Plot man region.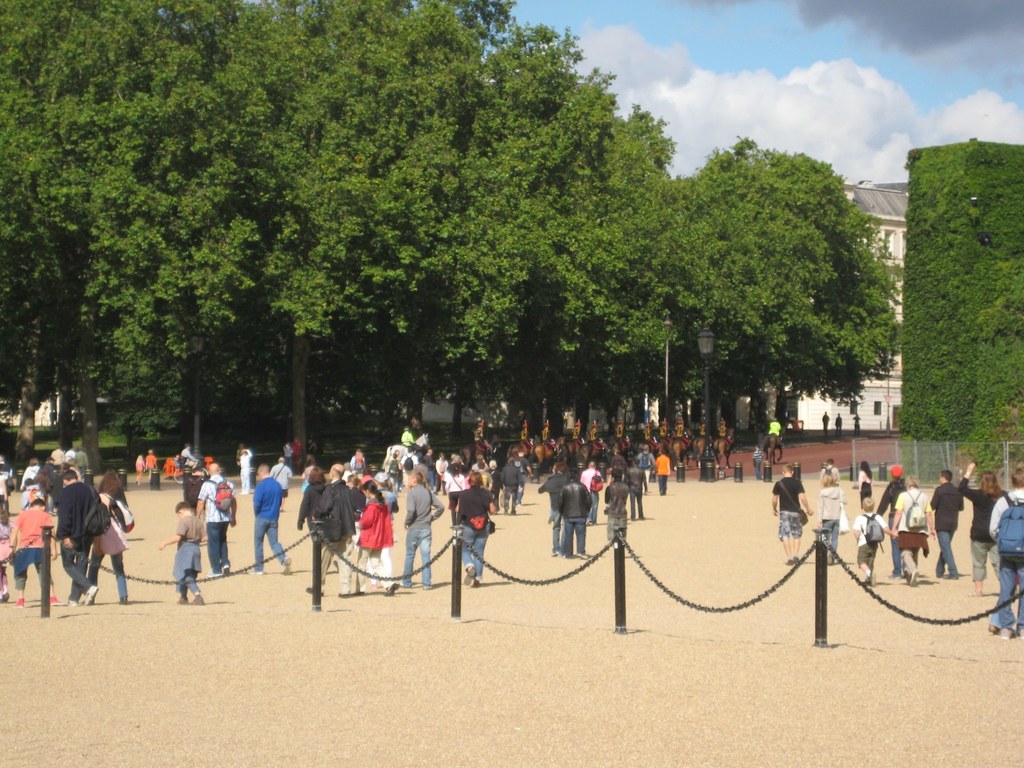
Plotted at <bbox>474, 423, 490, 457</bbox>.
